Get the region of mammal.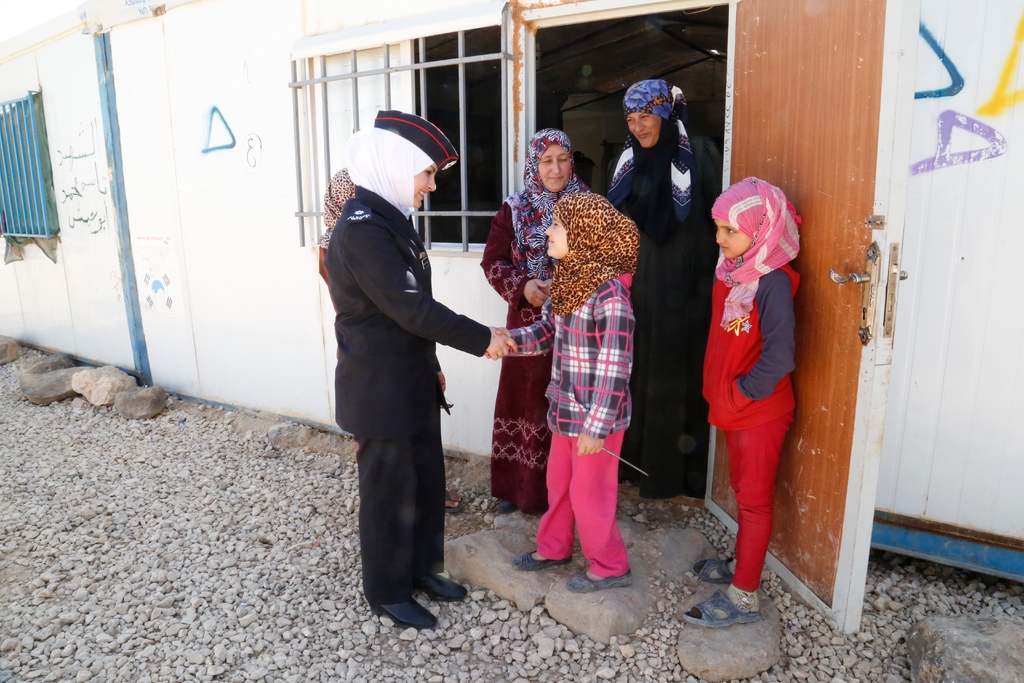
{"x1": 481, "y1": 192, "x2": 642, "y2": 595}.
